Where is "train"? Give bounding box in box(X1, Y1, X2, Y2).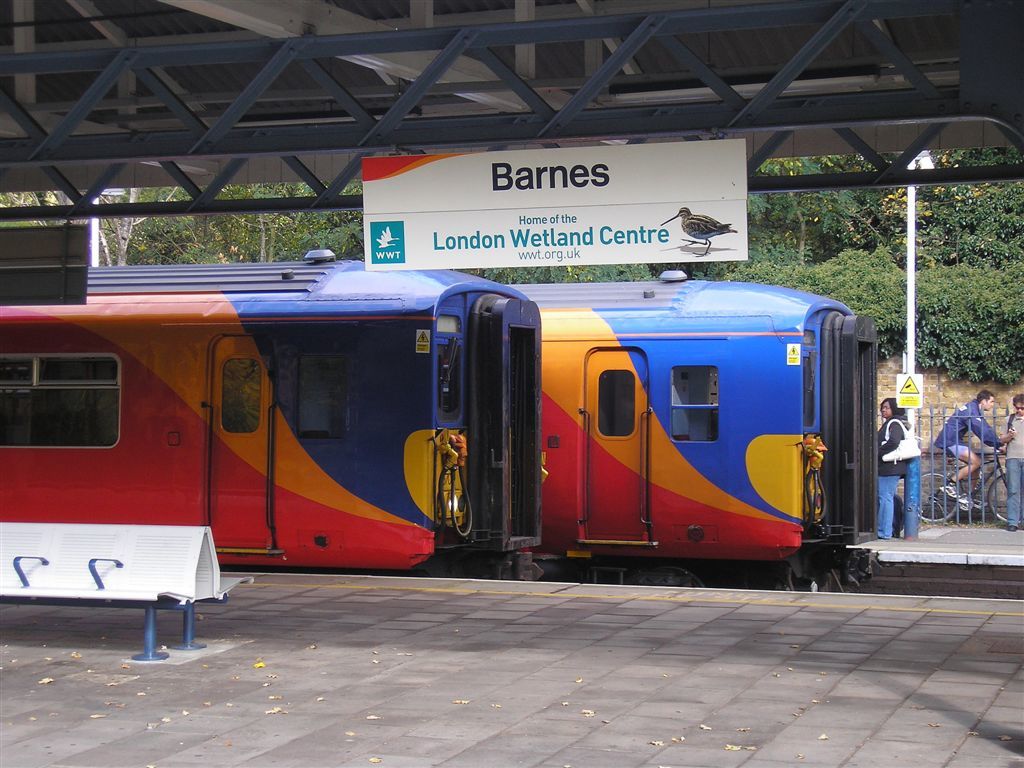
box(520, 279, 885, 586).
